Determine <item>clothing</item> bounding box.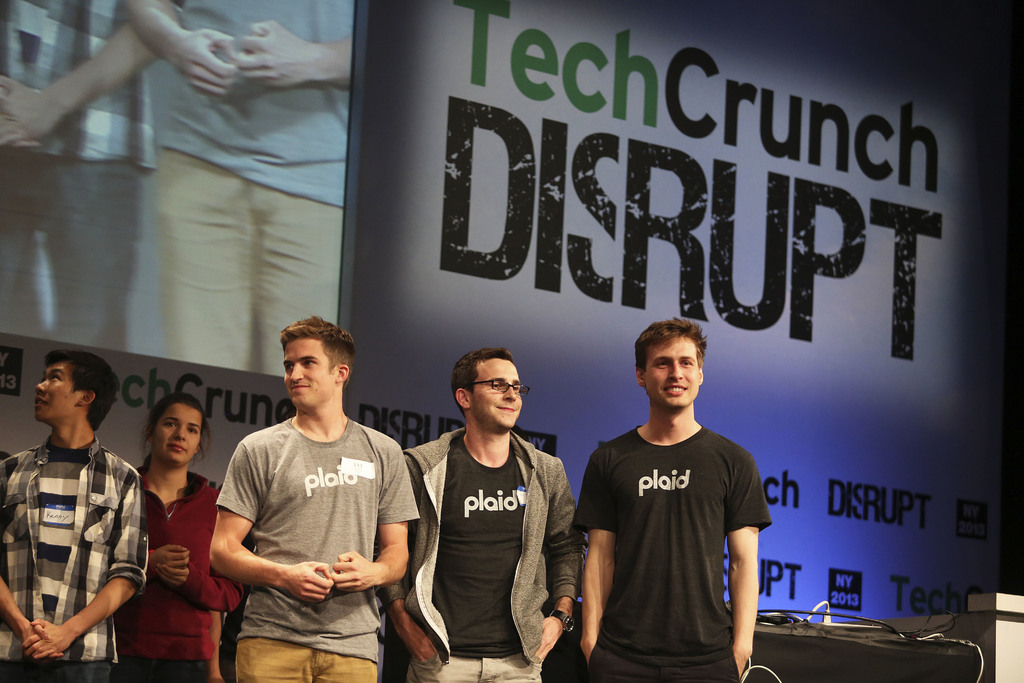
Determined: [142,0,353,378].
